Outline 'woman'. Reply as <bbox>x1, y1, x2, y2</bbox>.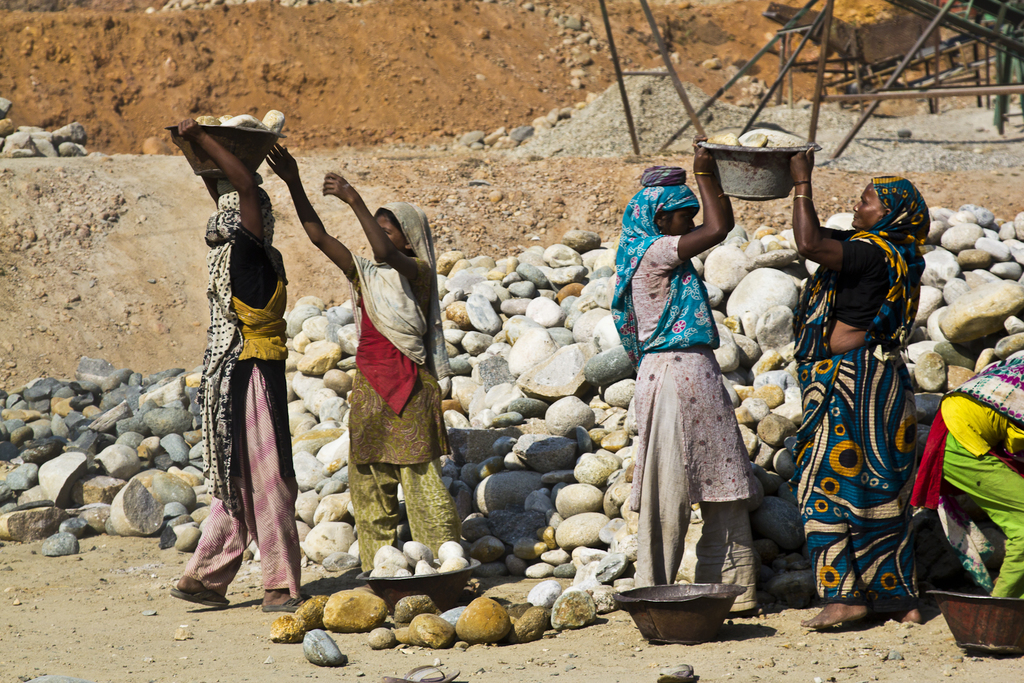
<bbox>261, 142, 471, 575</bbox>.
